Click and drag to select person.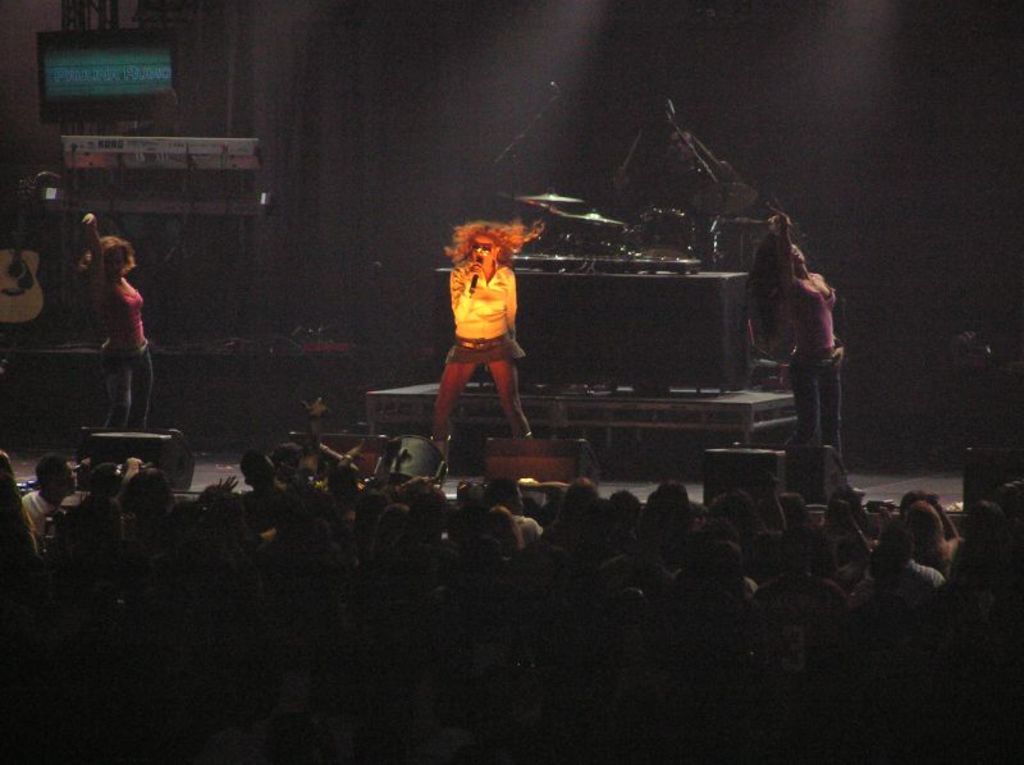
Selection: locate(128, 88, 179, 142).
